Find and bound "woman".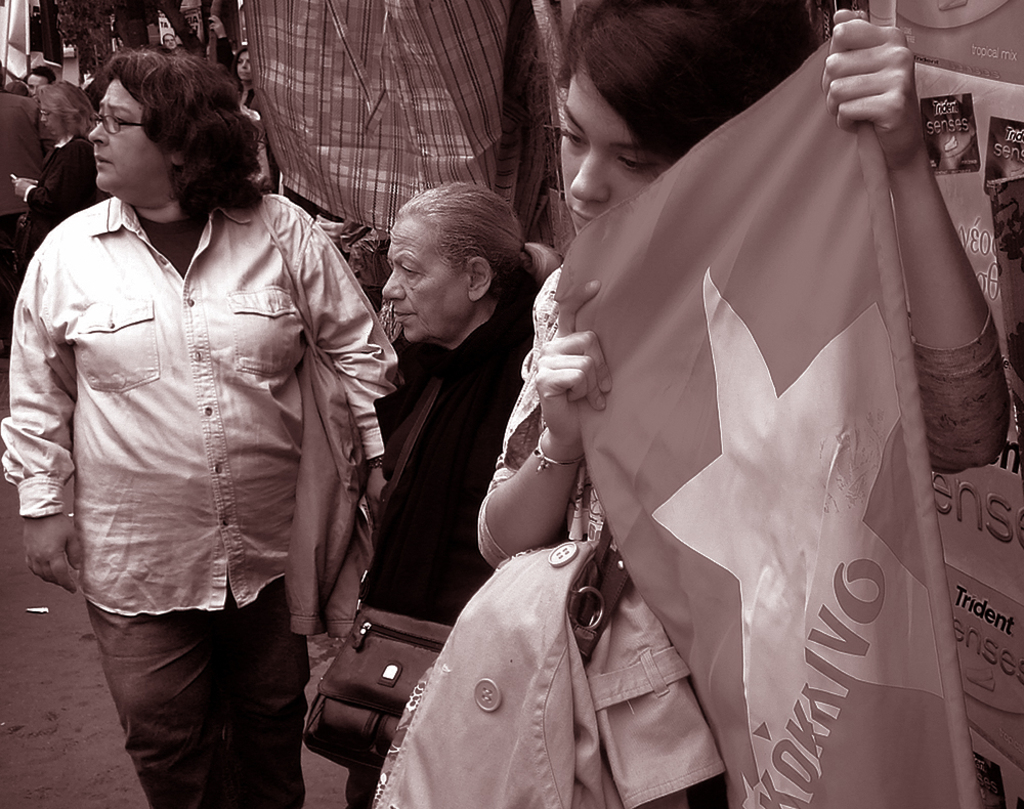
Bound: detection(414, 0, 936, 808).
